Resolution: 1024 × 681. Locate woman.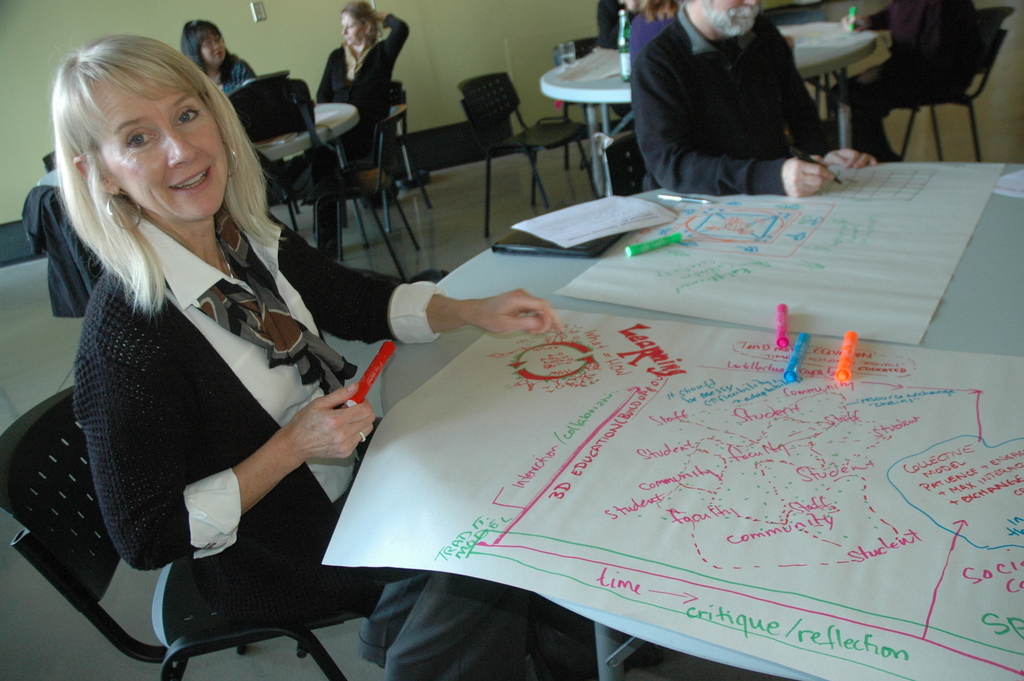
bbox(313, 0, 407, 211).
